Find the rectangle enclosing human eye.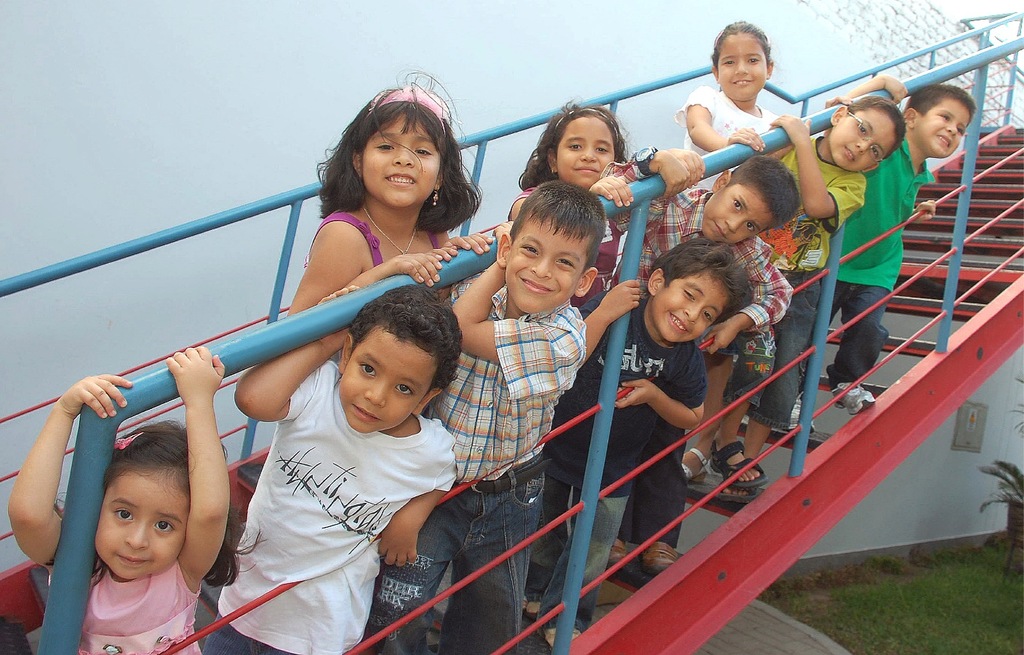
Rect(356, 362, 379, 376).
